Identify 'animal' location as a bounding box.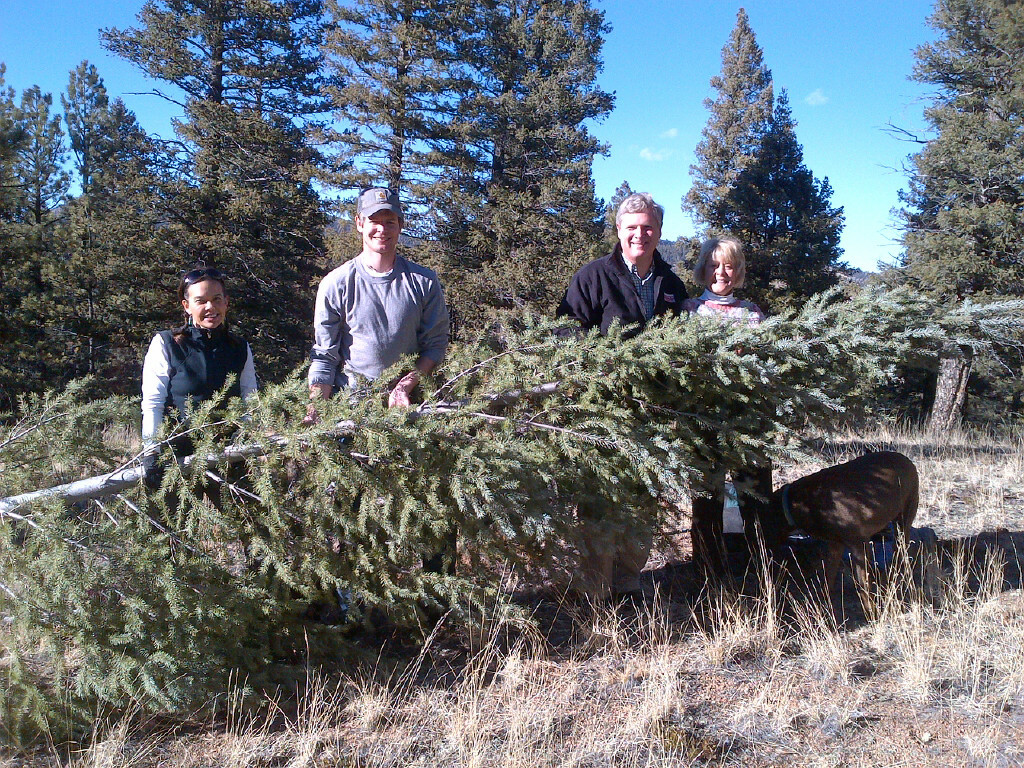
BBox(750, 446, 919, 606).
